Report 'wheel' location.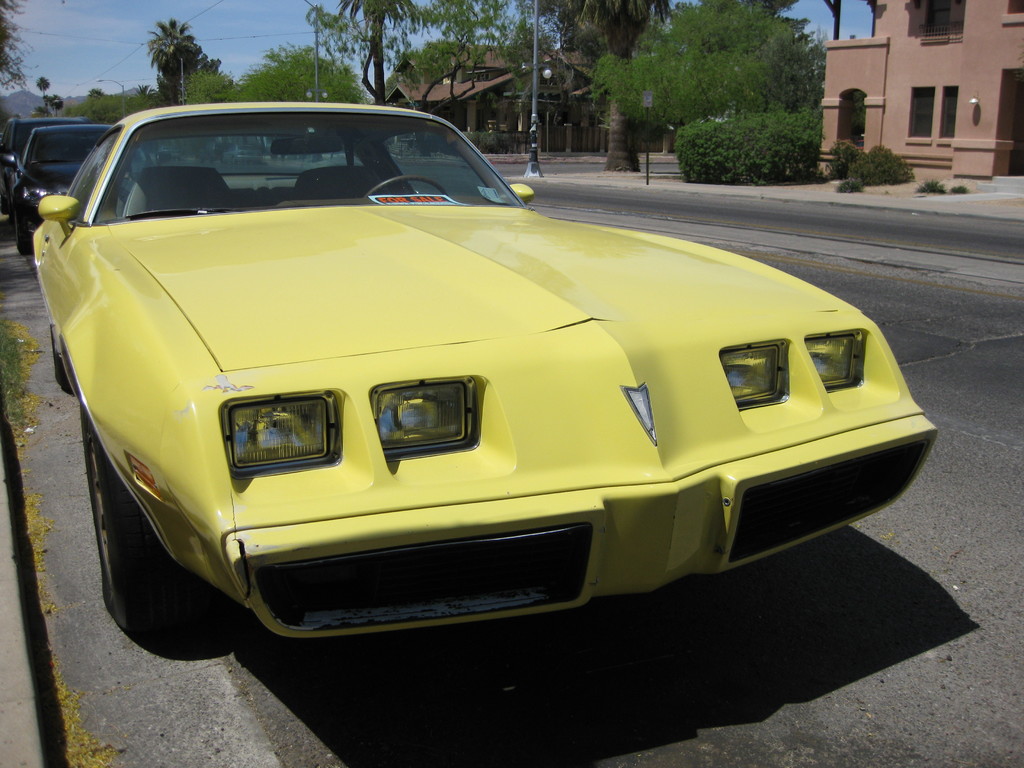
Report: region(86, 406, 188, 627).
